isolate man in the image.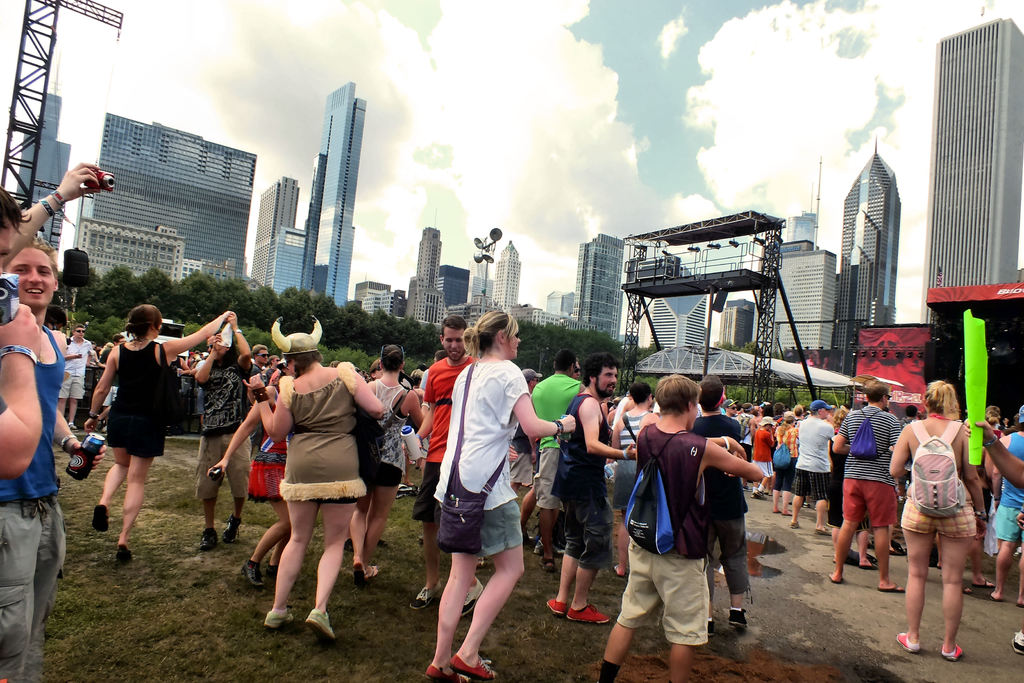
Isolated region: pyautogui.locateOnScreen(522, 350, 577, 538).
